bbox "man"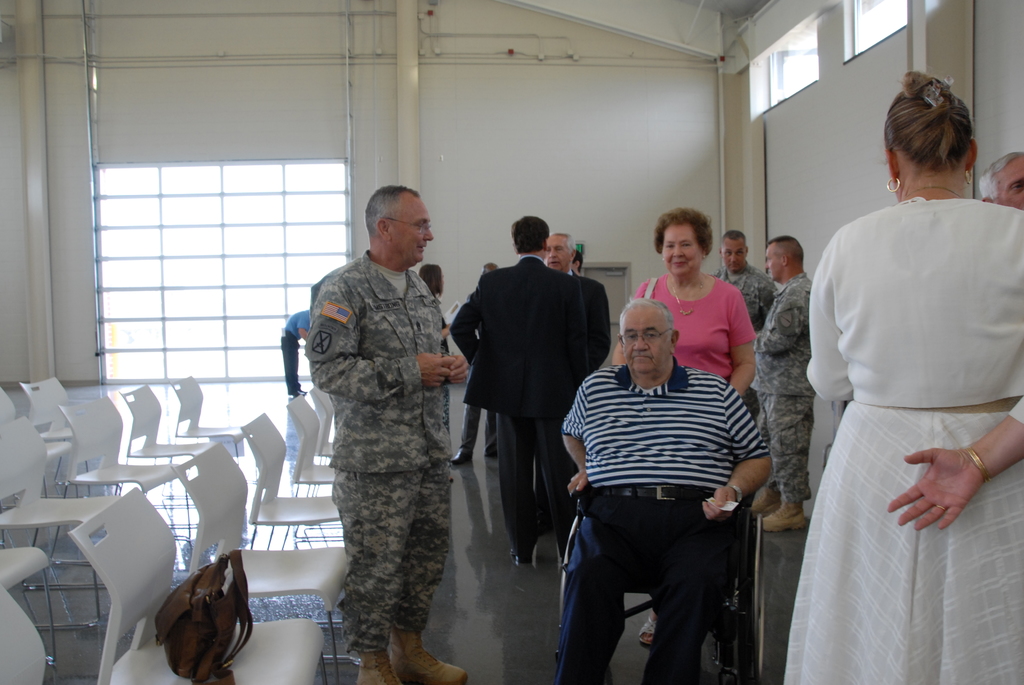
751,233,814,531
